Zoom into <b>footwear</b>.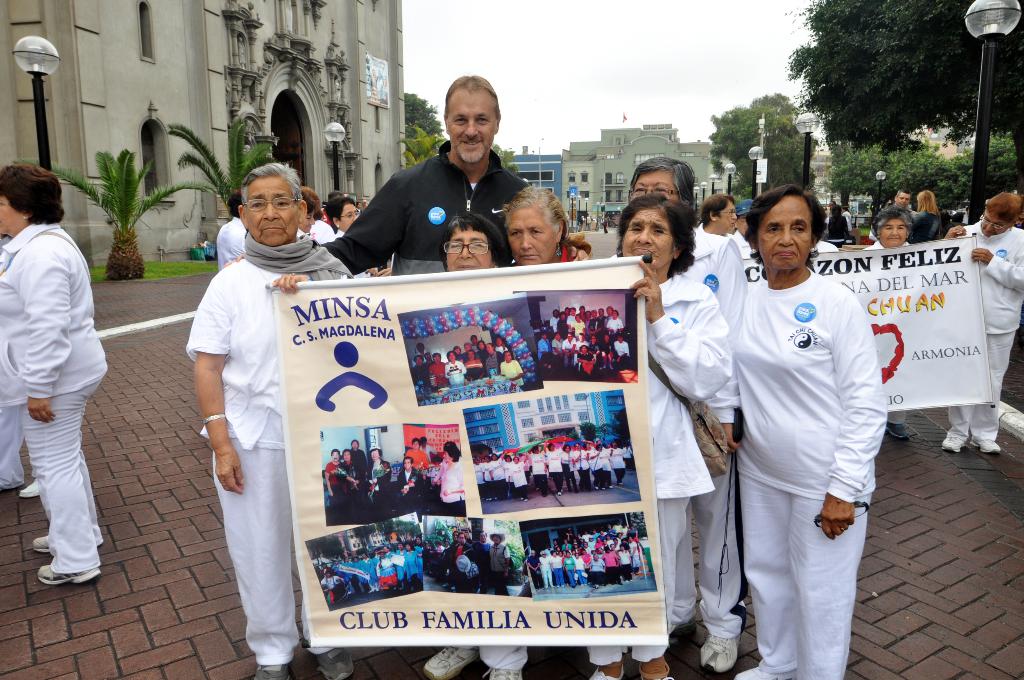
Zoom target: pyautogui.locateOnScreen(19, 479, 40, 500).
